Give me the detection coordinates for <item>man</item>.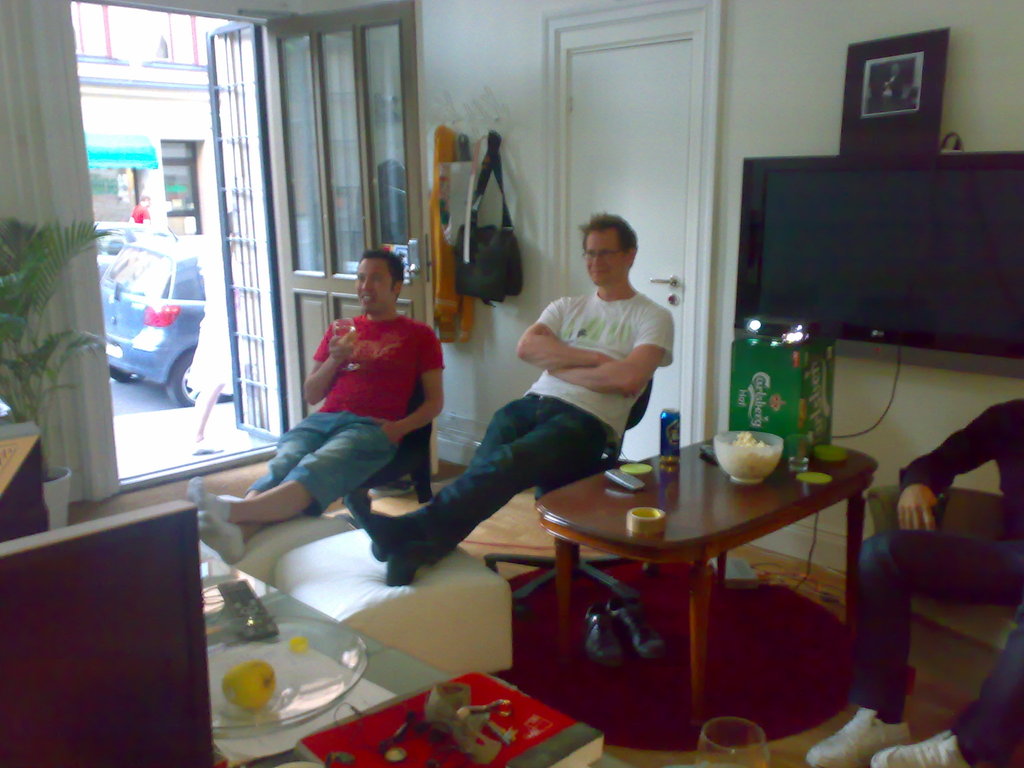
x1=882 y1=63 x2=906 y2=100.
